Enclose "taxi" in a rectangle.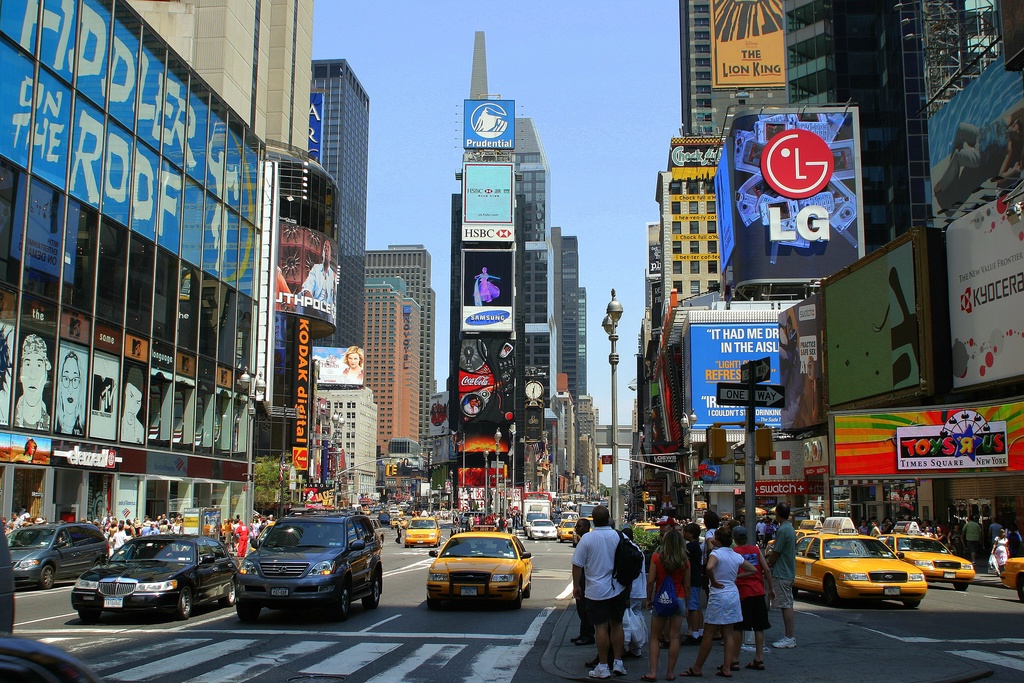
<bbox>995, 552, 1023, 600</bbox>.
